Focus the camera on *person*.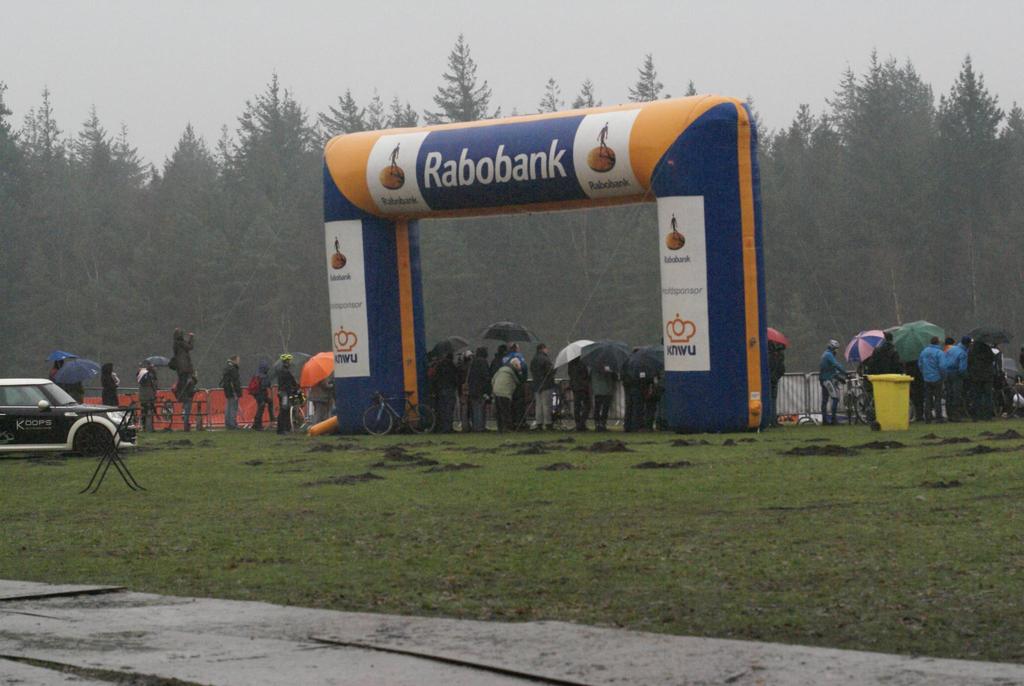
Focus region: [490, 341, 507, 371].
